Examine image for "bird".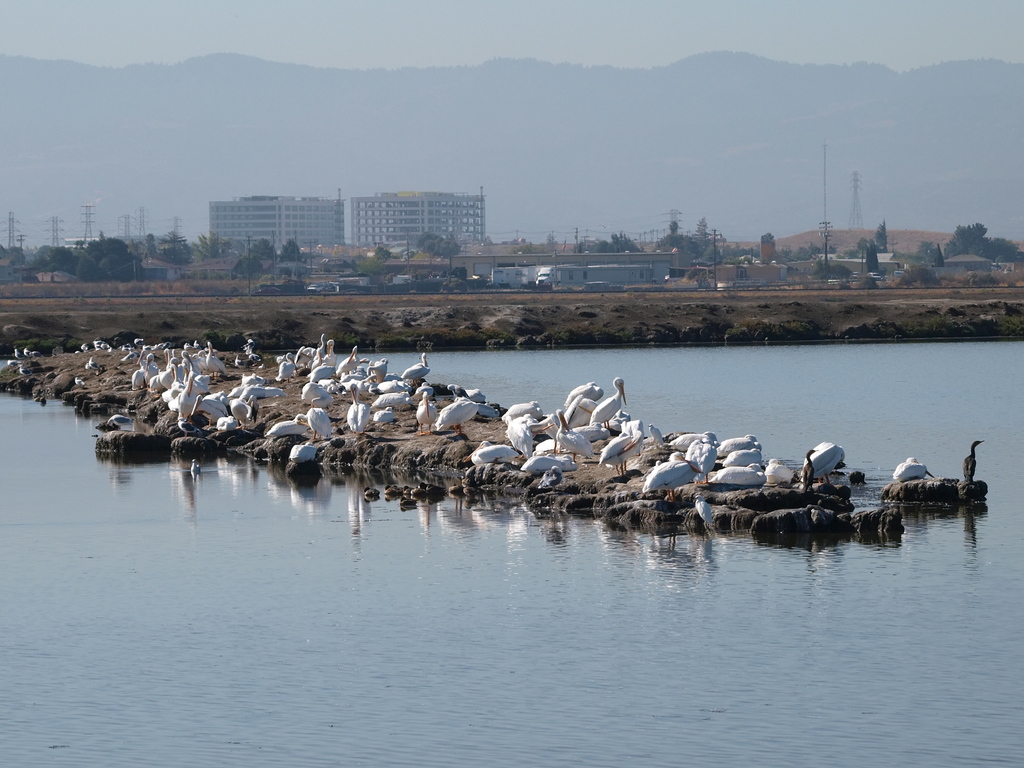
Examination result: (230, 395, 259, 428).
